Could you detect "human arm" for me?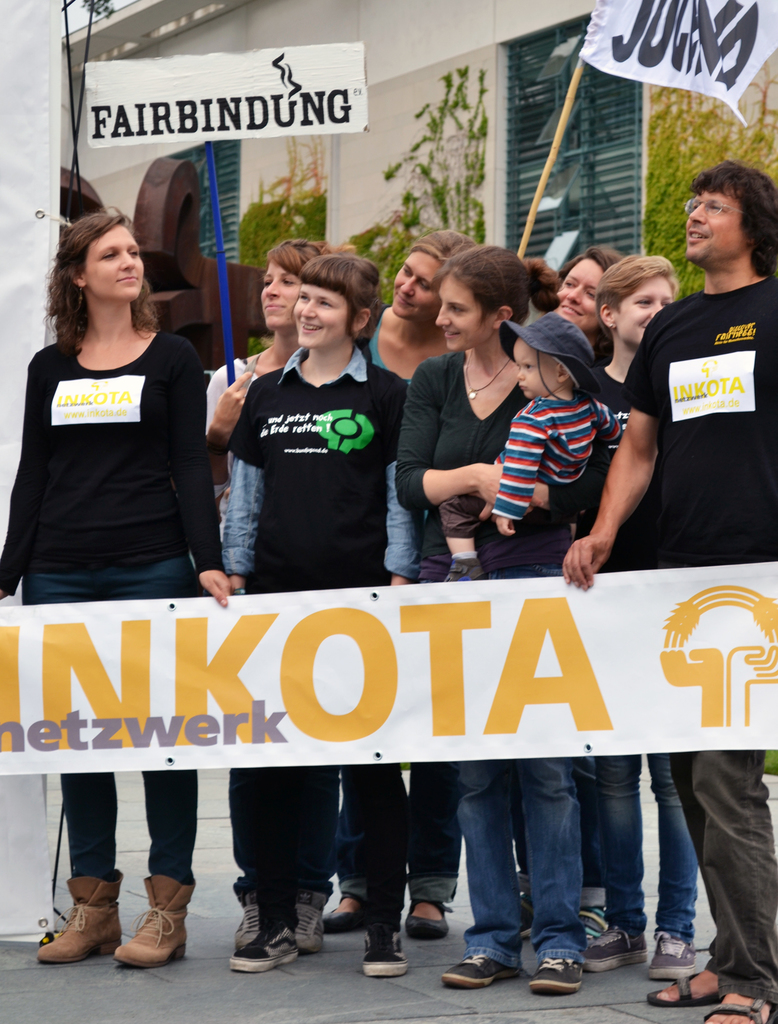
Detection result: 381 376 420 600.
